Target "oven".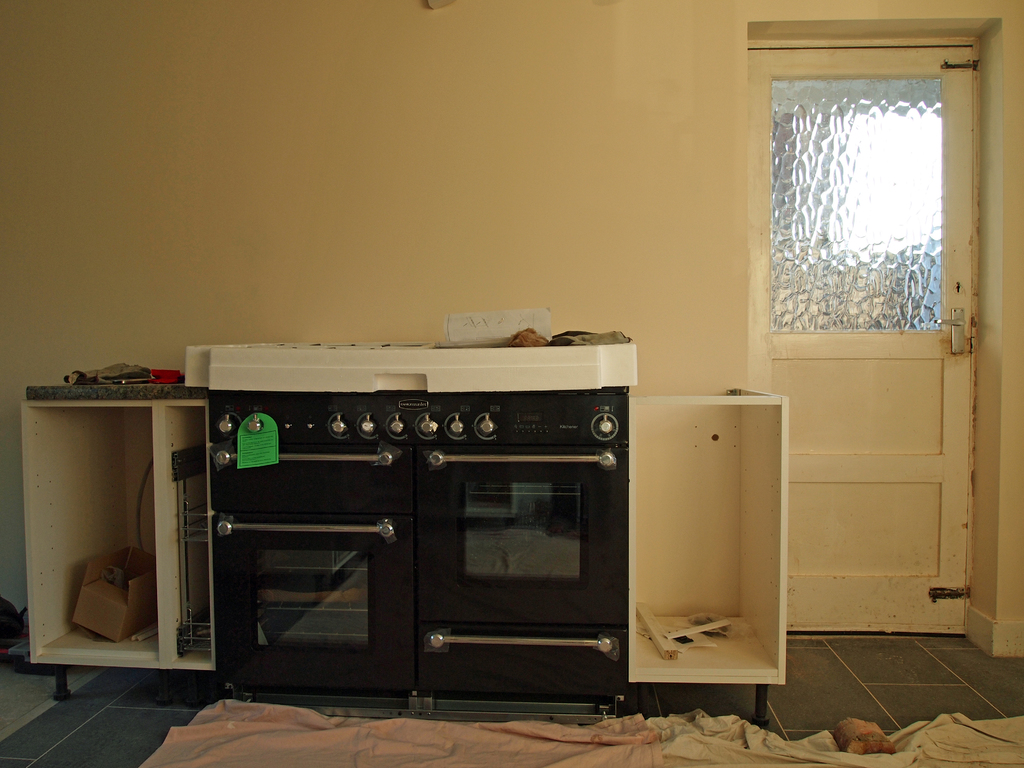
Target region: [x1=209, y1=436, x2=626, y2=709].
